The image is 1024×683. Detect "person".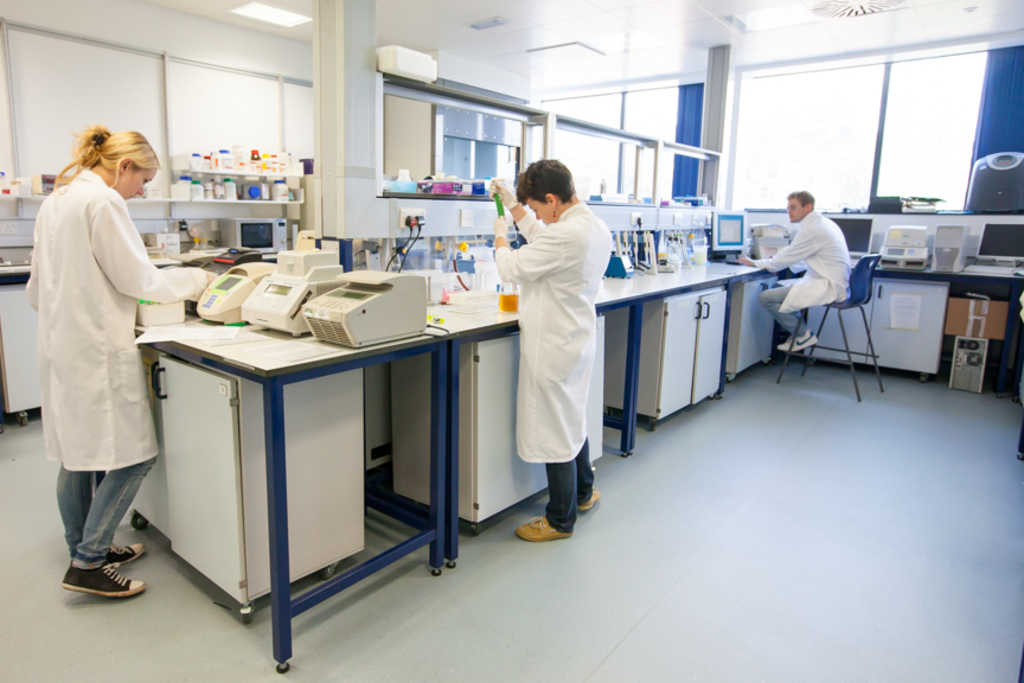
Detection: box(740, 191, 857, 351).
